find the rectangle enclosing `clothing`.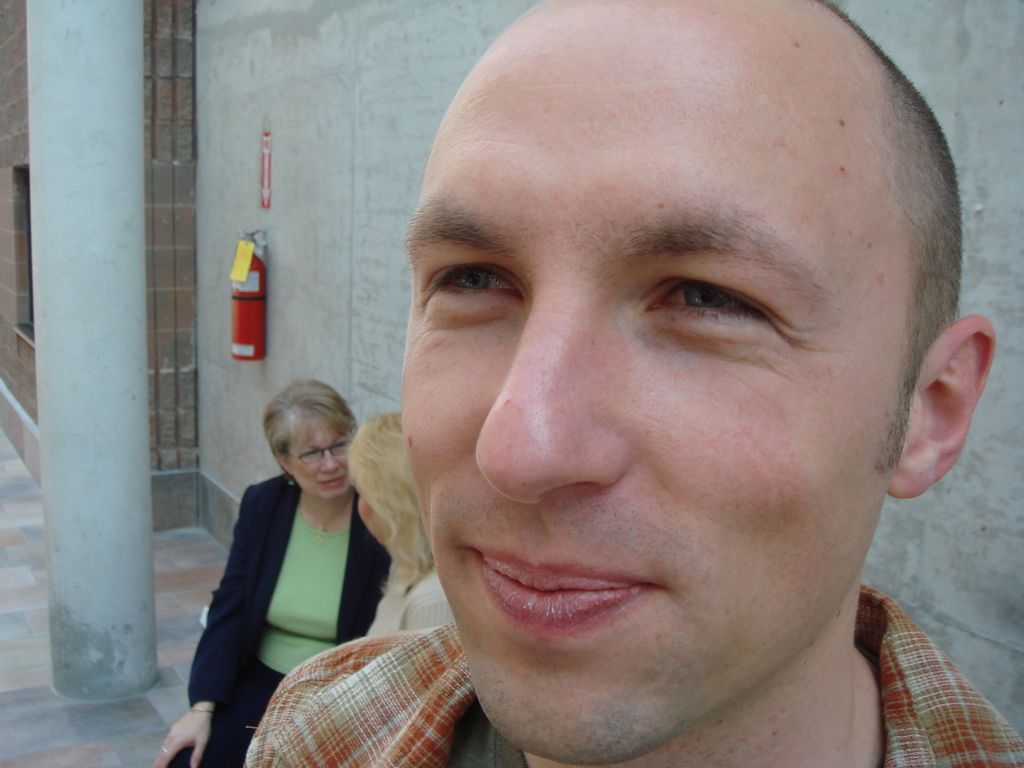
(241, 583, 1023, 767).
